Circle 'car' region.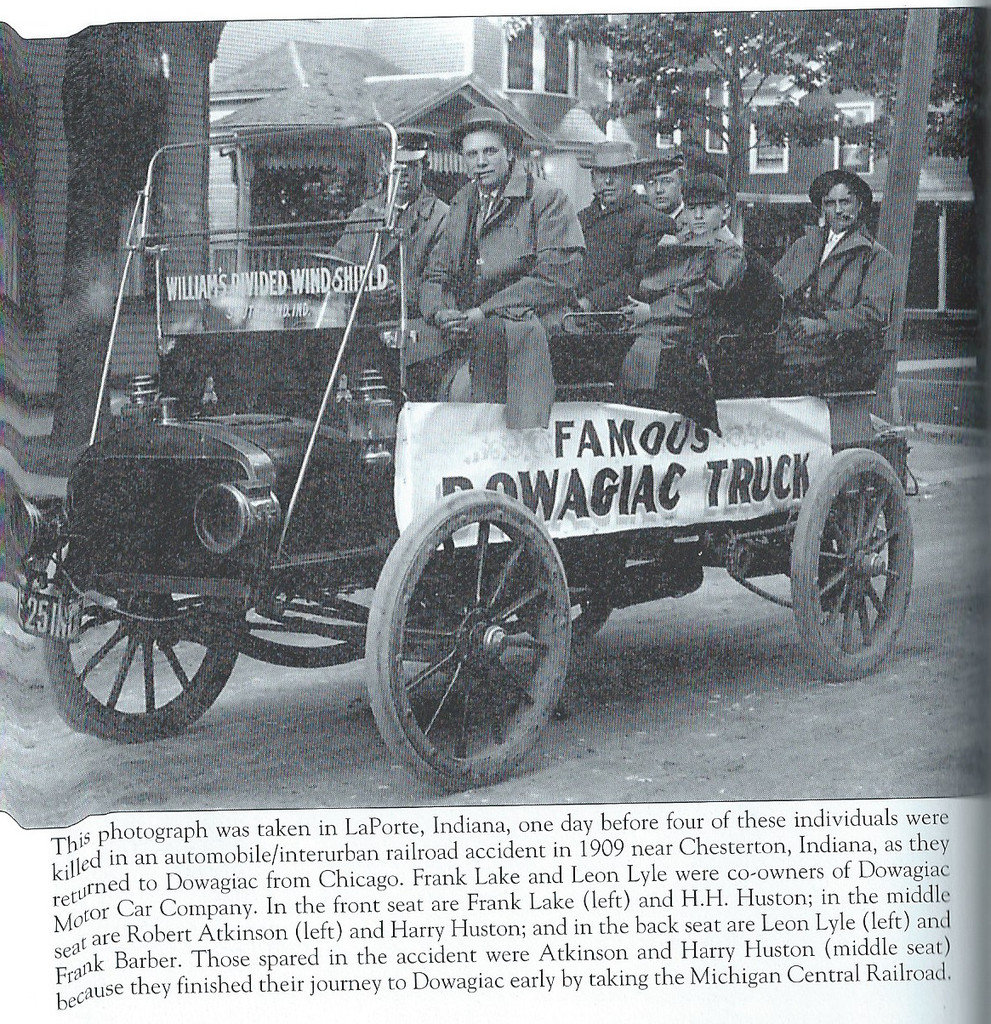
Region: pyautogui.locateOnScreen(22, 84, 916, 787).
